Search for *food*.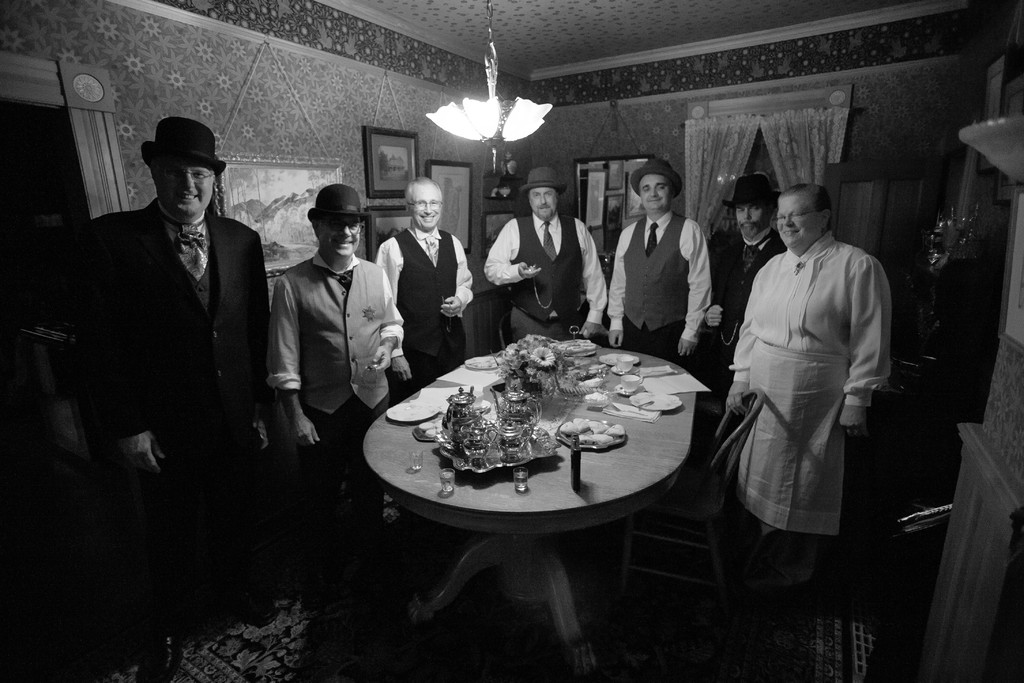
Found at x1=593, y1=430, x2=612, y2=448.
